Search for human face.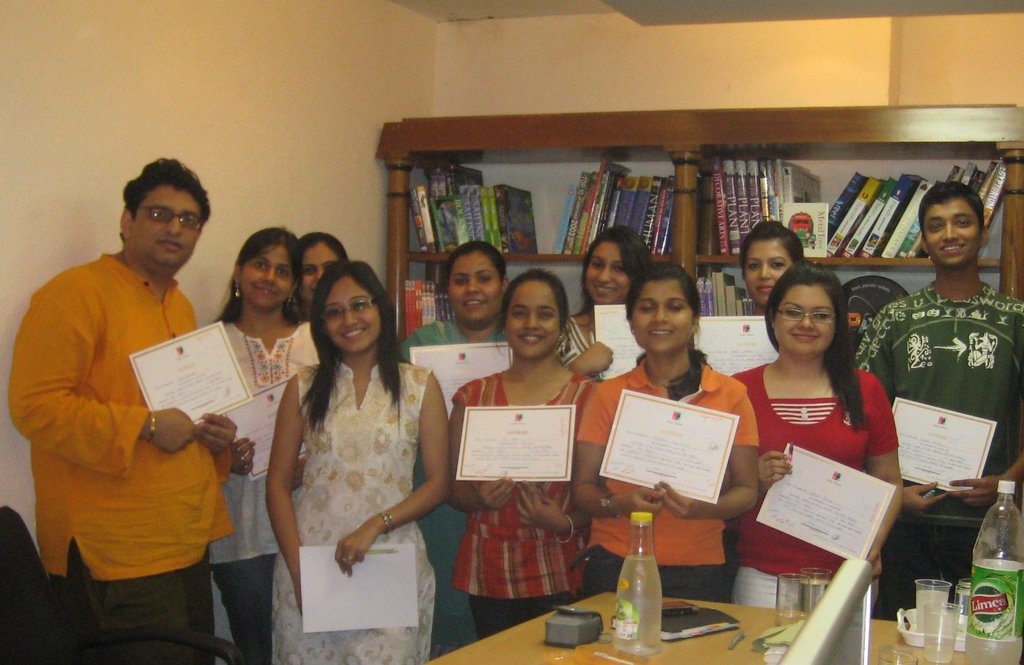
Found at detection(631, 280, 695, 360).
